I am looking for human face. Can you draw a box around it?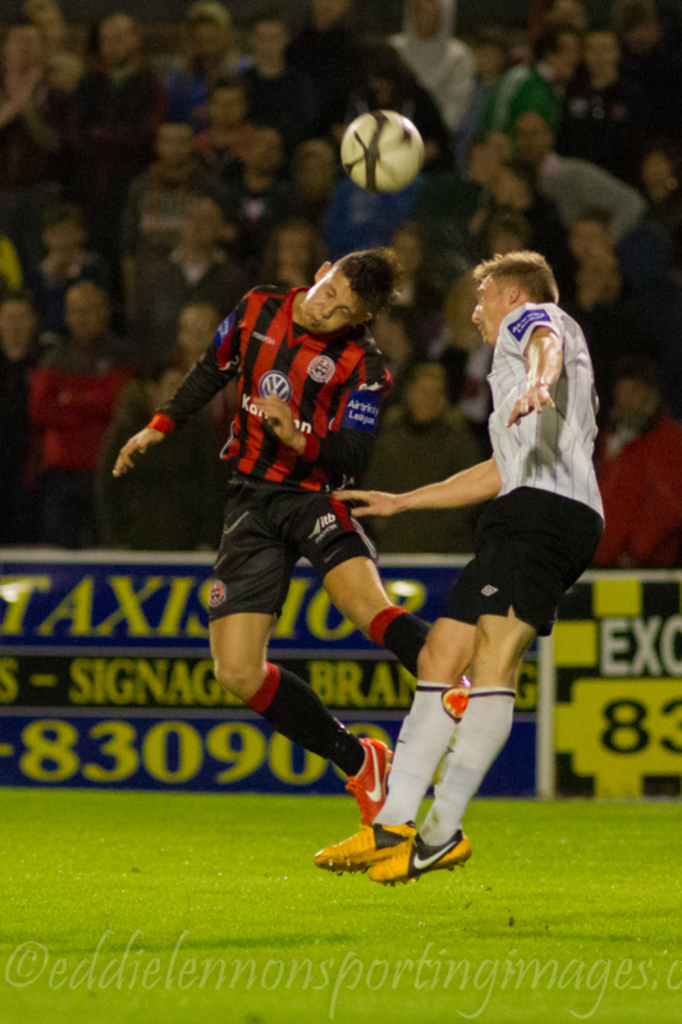
Sure, the bounding box is x1=46, y1=224, x2=77, y2=260.
